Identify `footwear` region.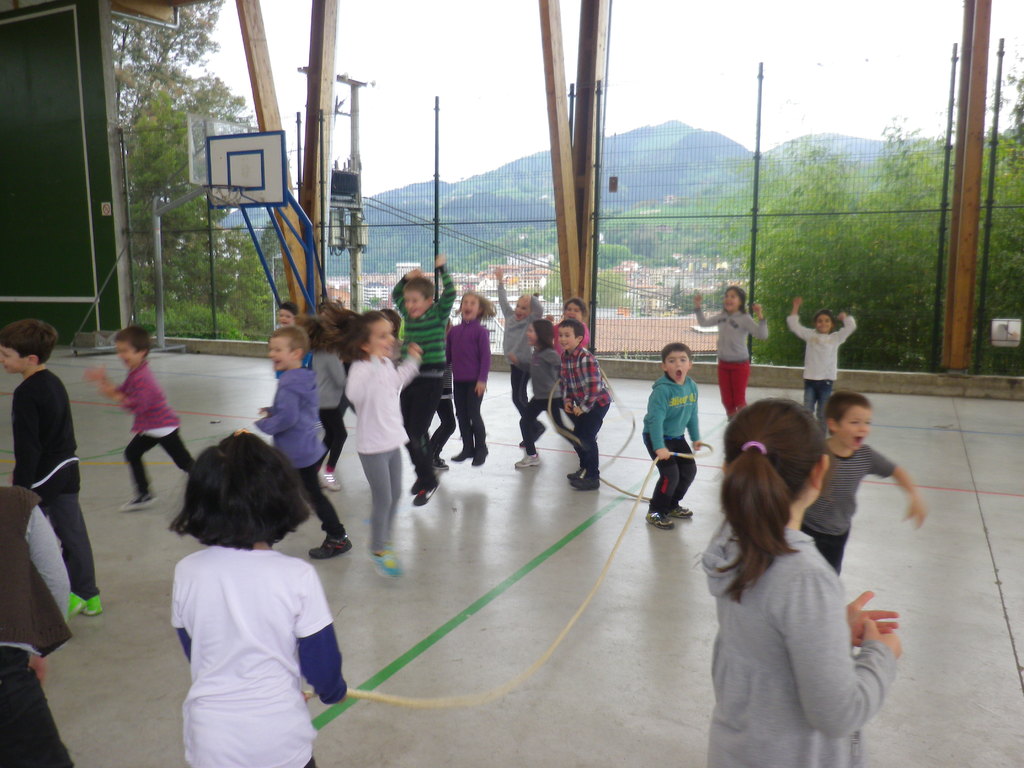
Region: (x1=323, y1=468, x2=334, y2=493).
